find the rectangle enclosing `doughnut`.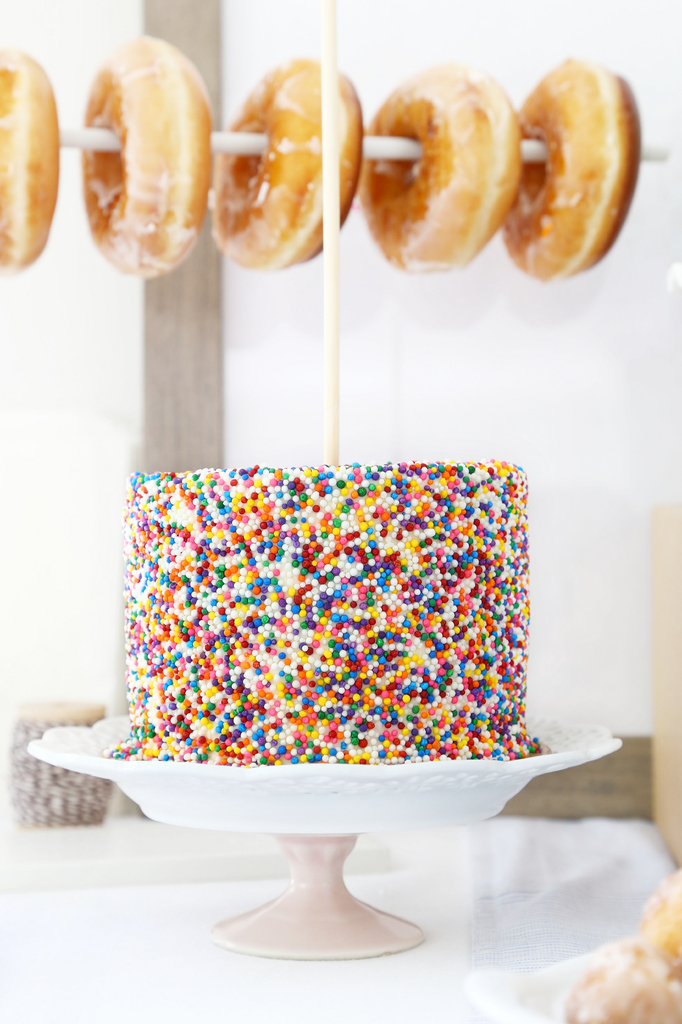
<region>495, 49, 653, 286</region>.
